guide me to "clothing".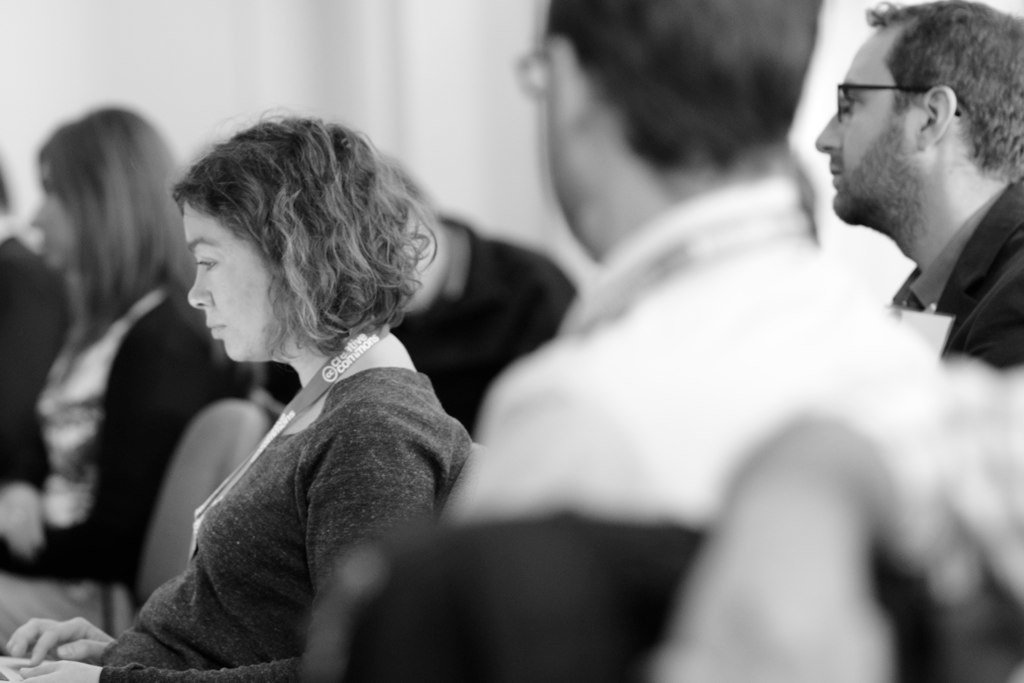
Guidance: (left=889, top=141, right=1023, bottom=389).
